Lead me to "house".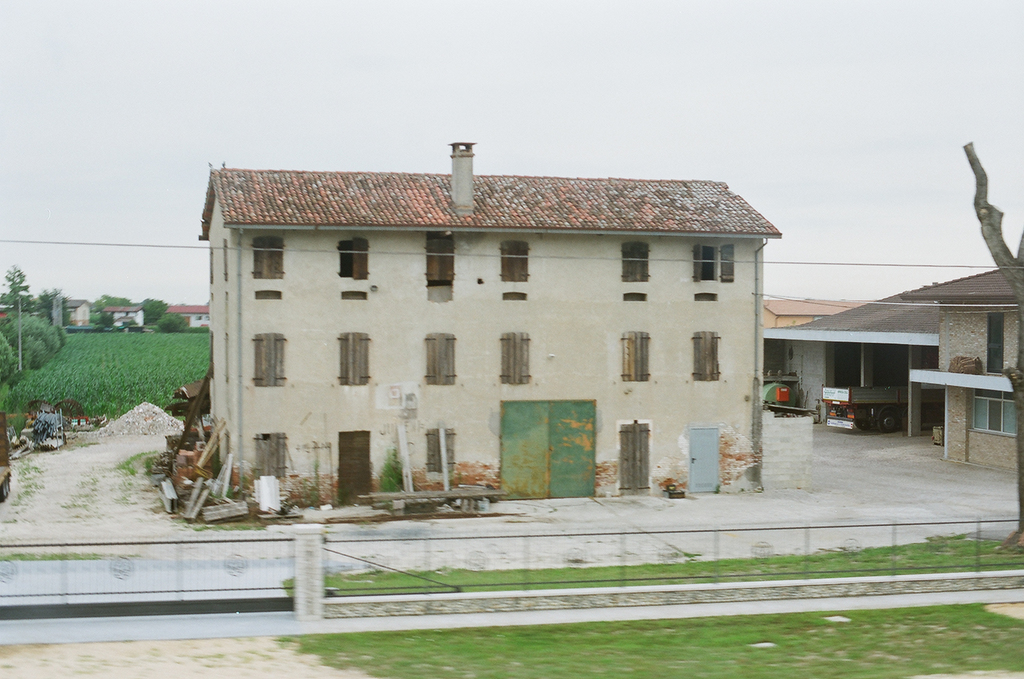
Lead to left=199, top=137, right=781, bottom=518.
